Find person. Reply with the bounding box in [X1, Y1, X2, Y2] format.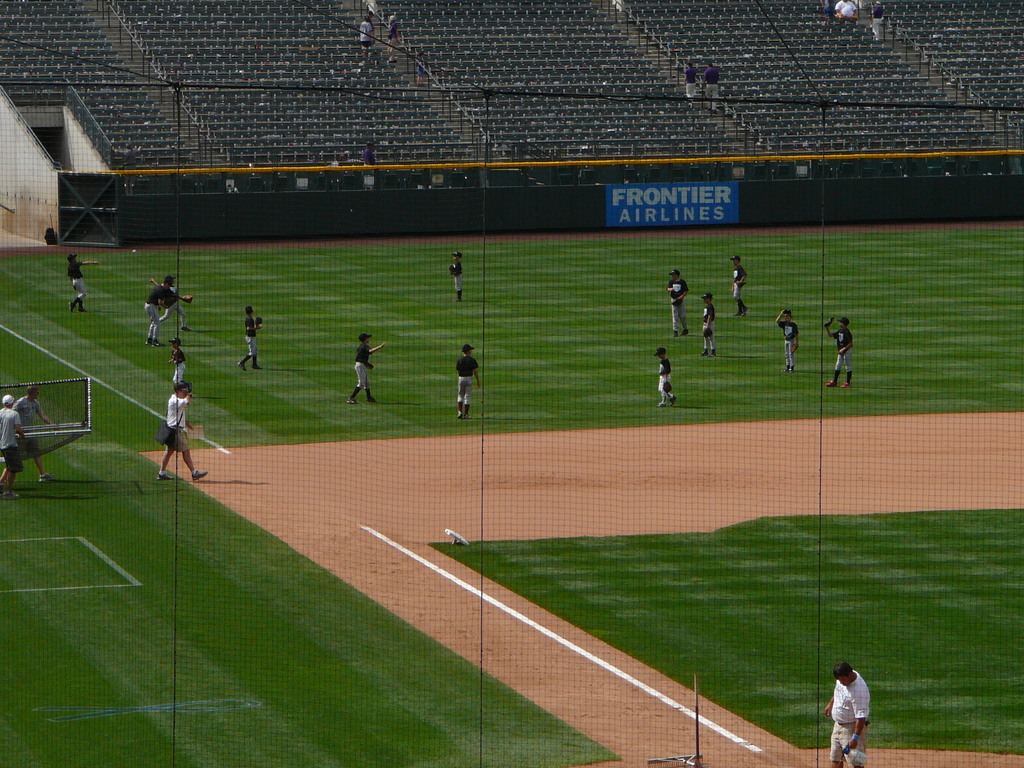
[14, 384, 55, 481].
